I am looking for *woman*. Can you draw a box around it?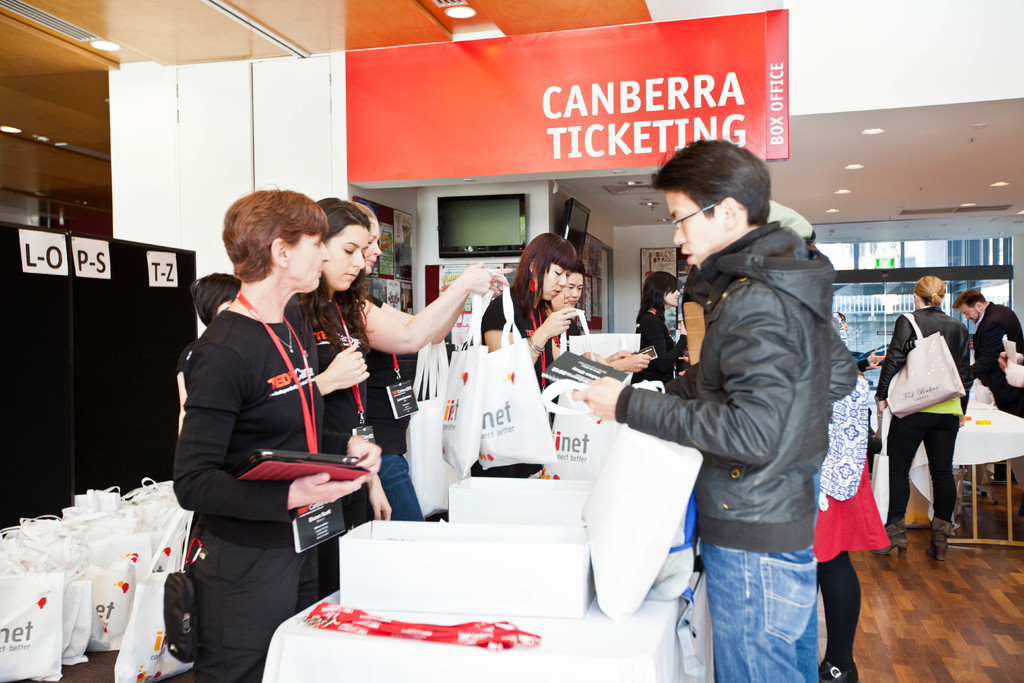
Sure, the bounding box is {"x1": 335, "y1": 207, "x2": 515, "y2": 521}.
